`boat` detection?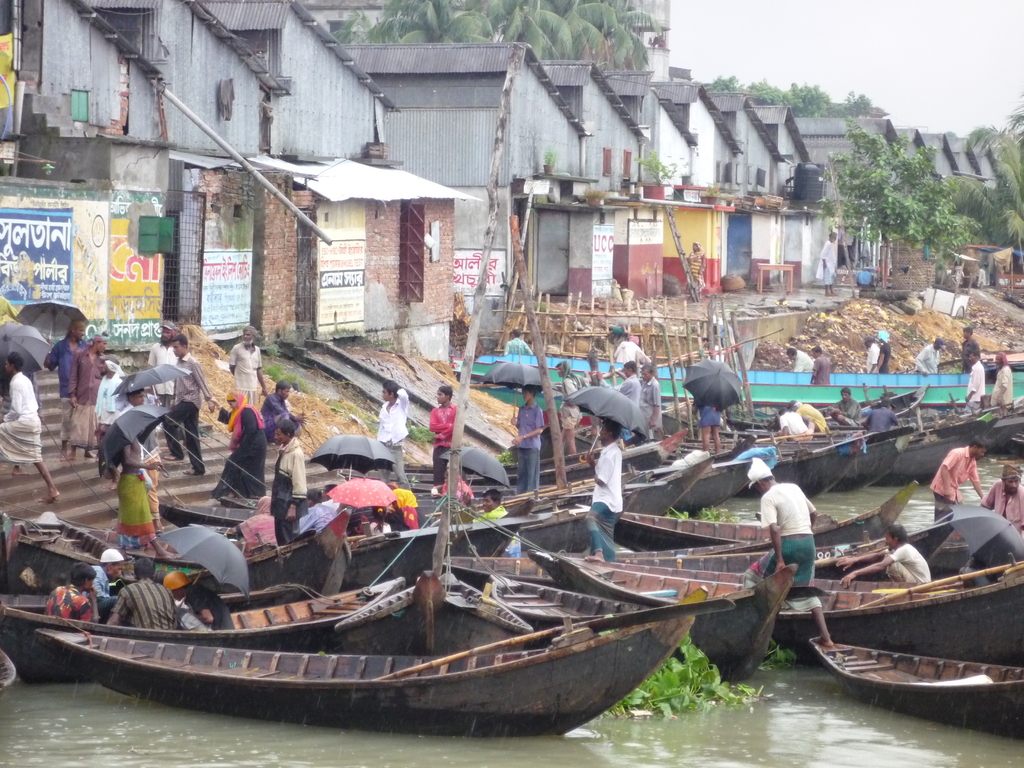
672/518/957/579
